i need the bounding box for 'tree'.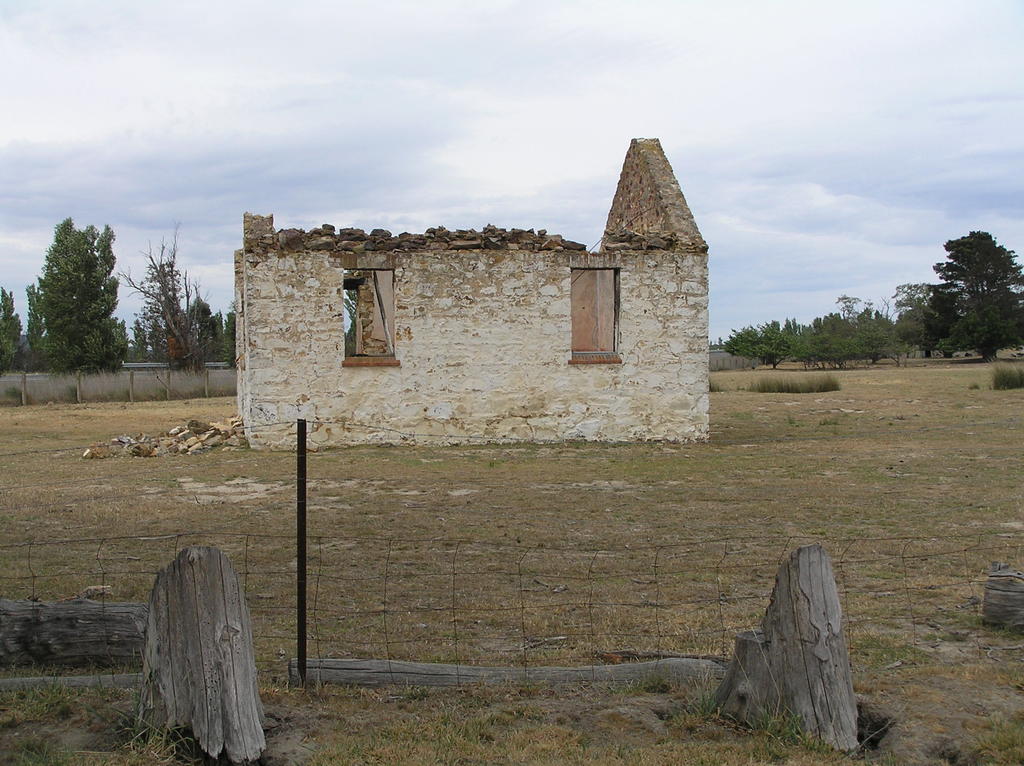
Here it is: detection(186, 292, 216, 370).
